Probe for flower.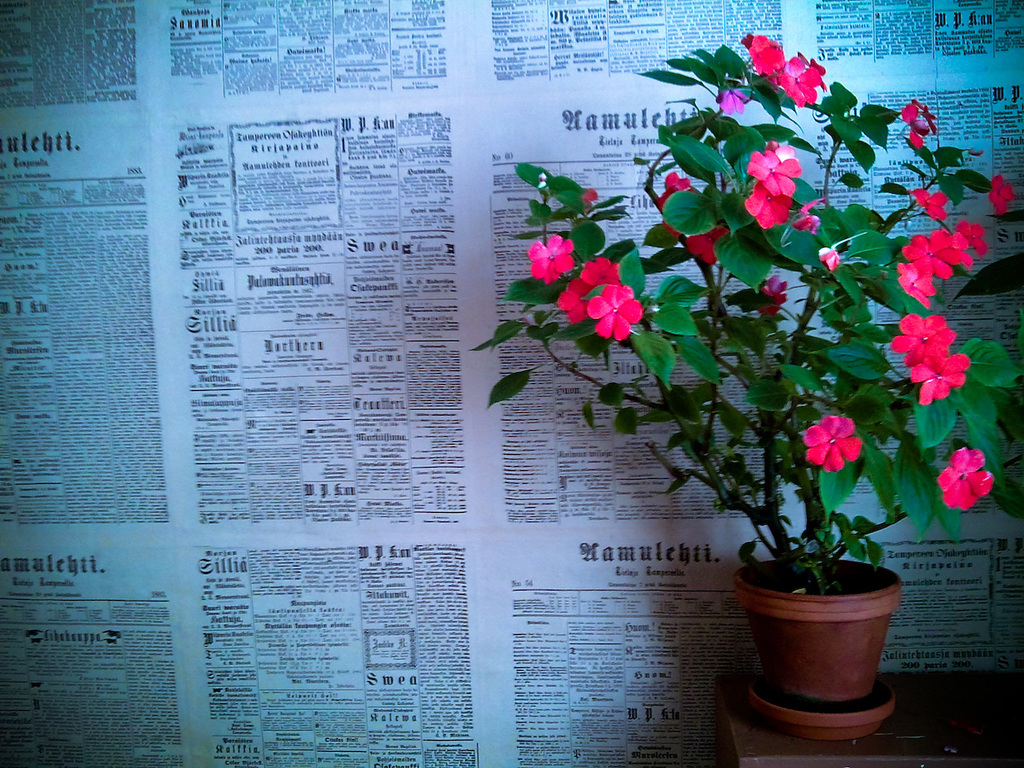
Probe result: box=[951, 221, 993, 254].
